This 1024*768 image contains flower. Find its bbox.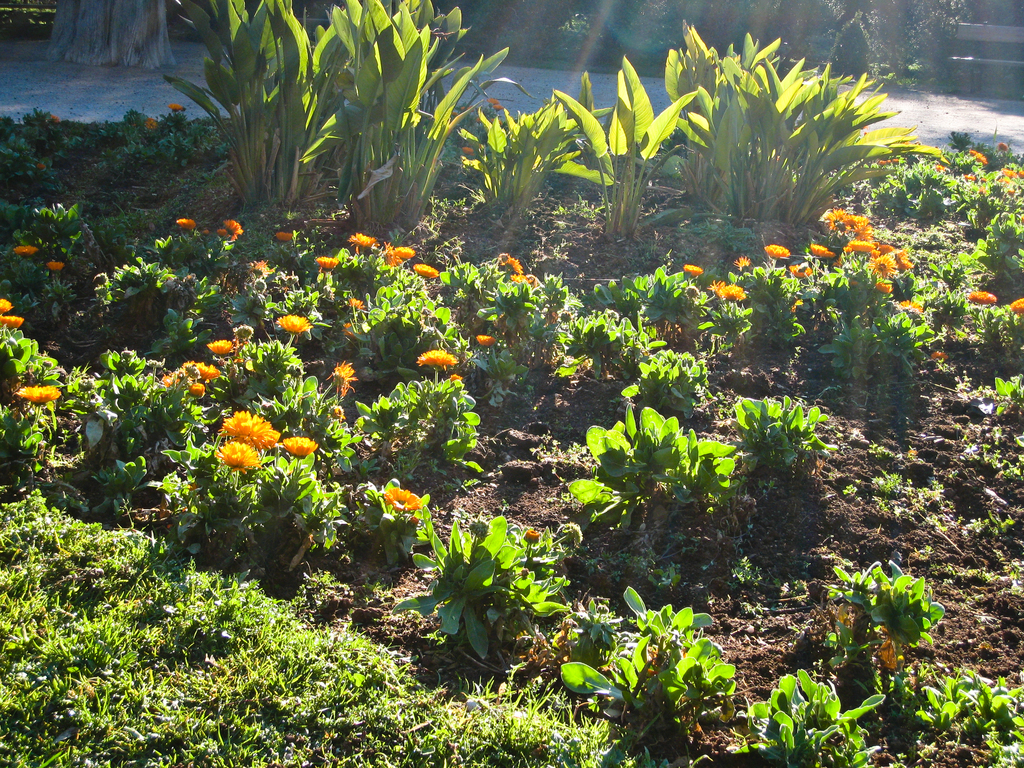
x1=1011 y1=299 x2=1023 y2=309.
